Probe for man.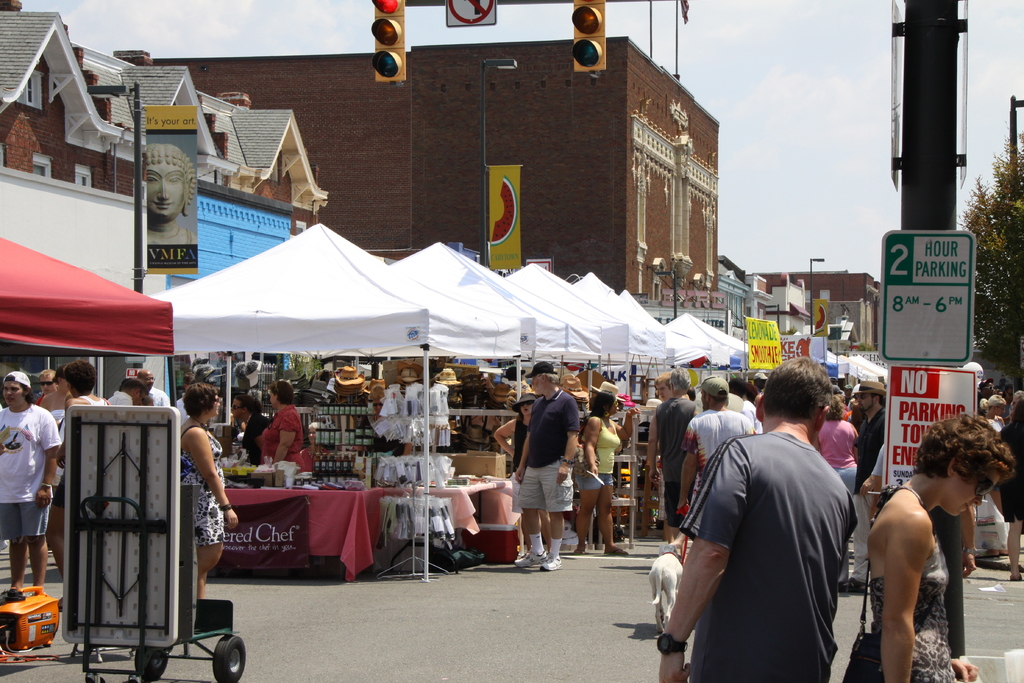
Probe result: crop(646, 368, 700, 552).
